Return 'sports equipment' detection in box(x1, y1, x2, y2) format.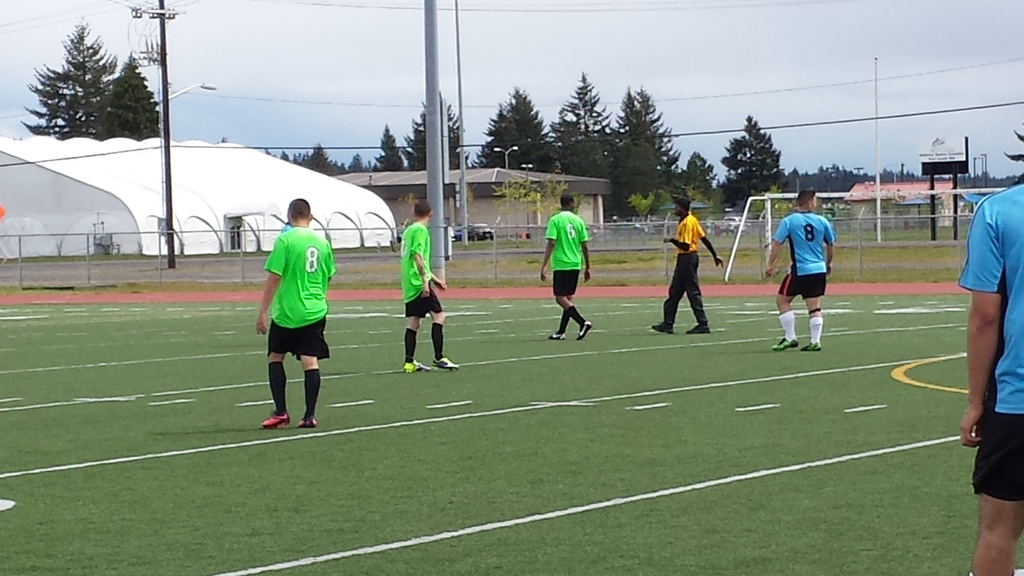
box(722, 187, 1014, 285).
